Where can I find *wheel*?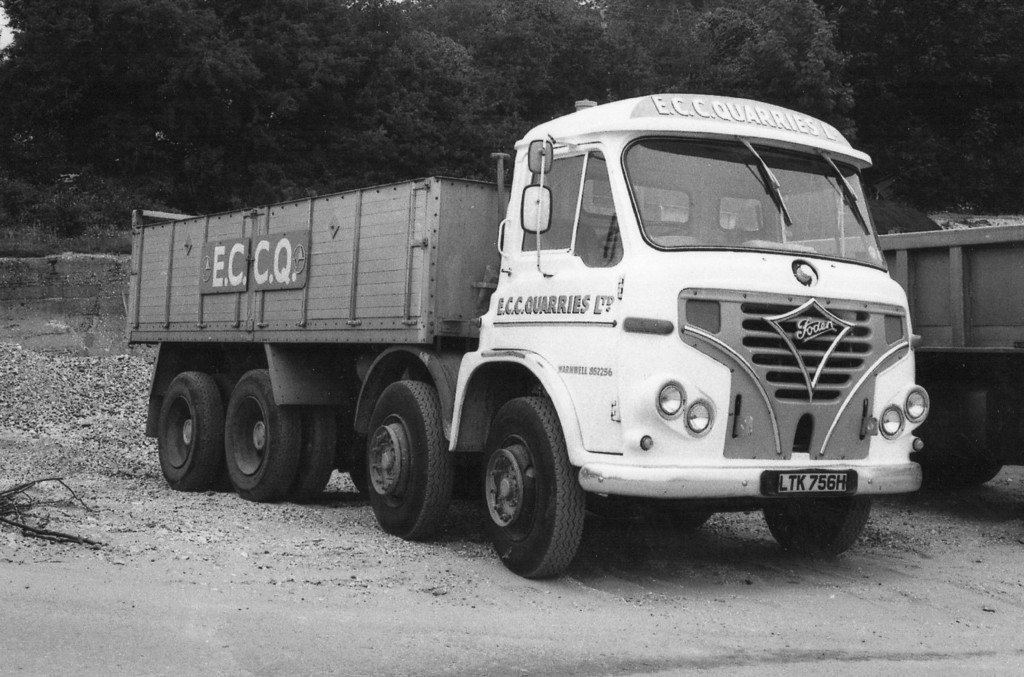
You can find it at (600, 223, 696, 248).
